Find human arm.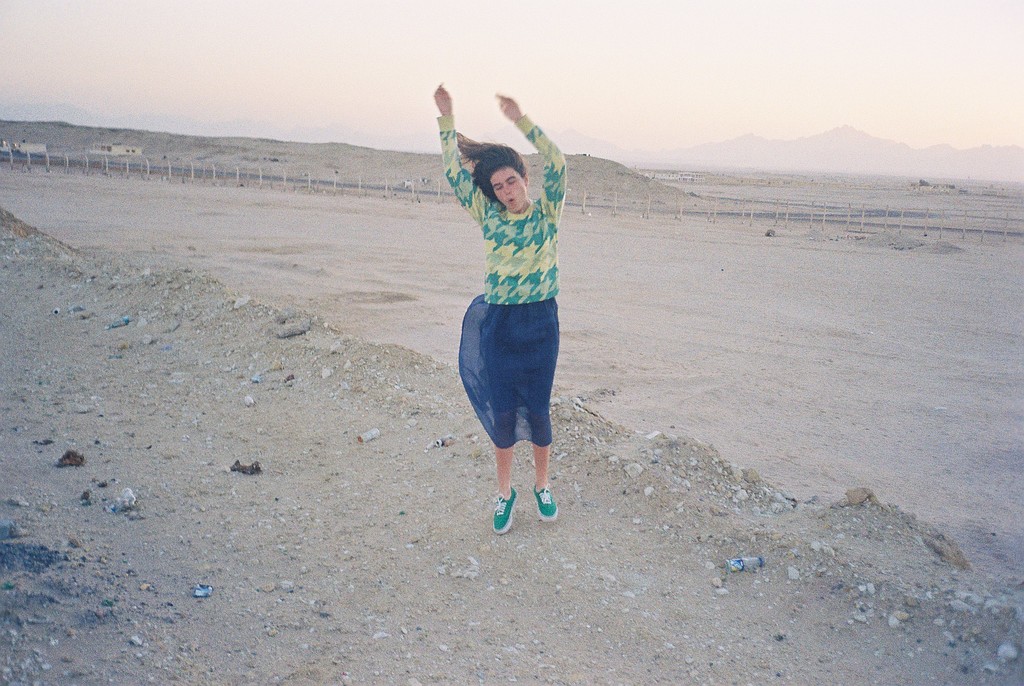
bbox=(497, 90, 570, 174).
